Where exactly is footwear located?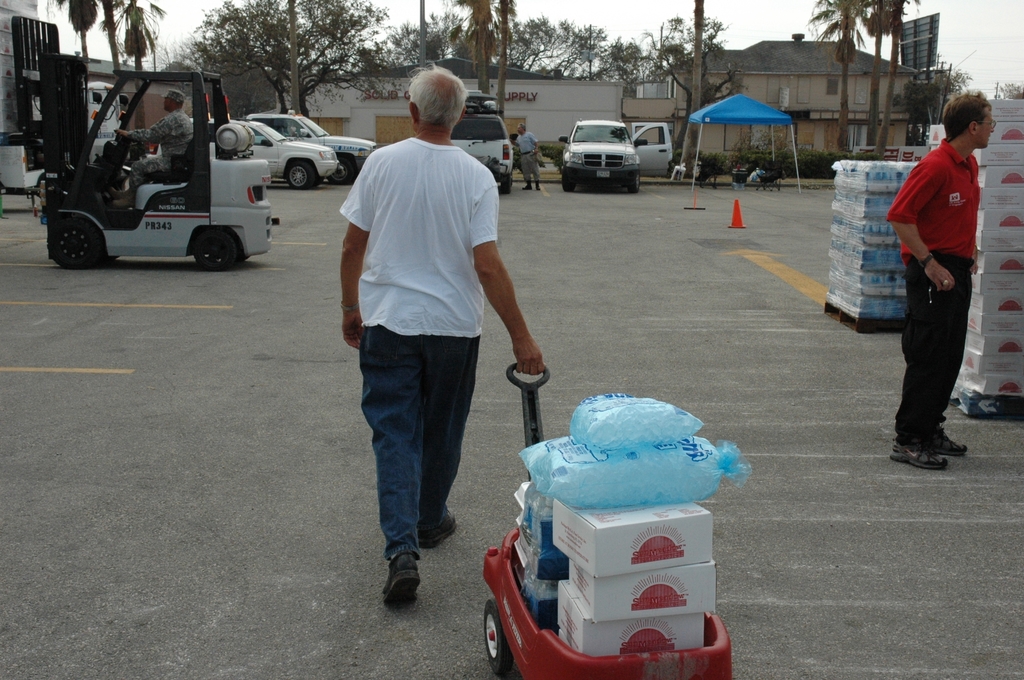
Its bounding box is left=416, top=503, right=462, bottom=549.
